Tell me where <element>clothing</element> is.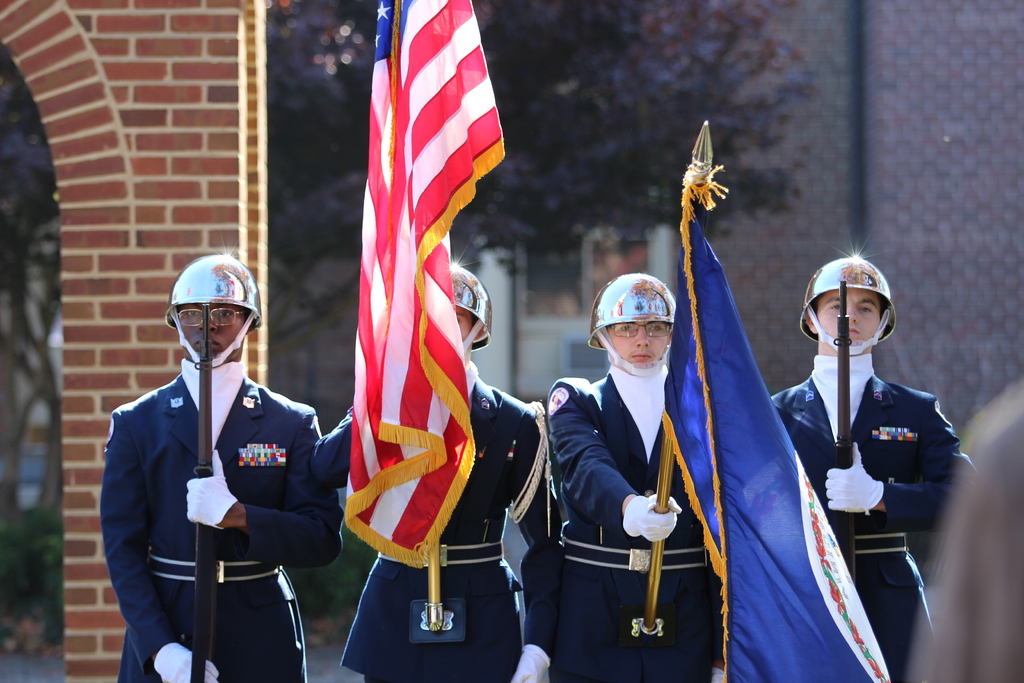
<element>clothing</element> is at [left=93, top=297, right=345, bottom=665].
